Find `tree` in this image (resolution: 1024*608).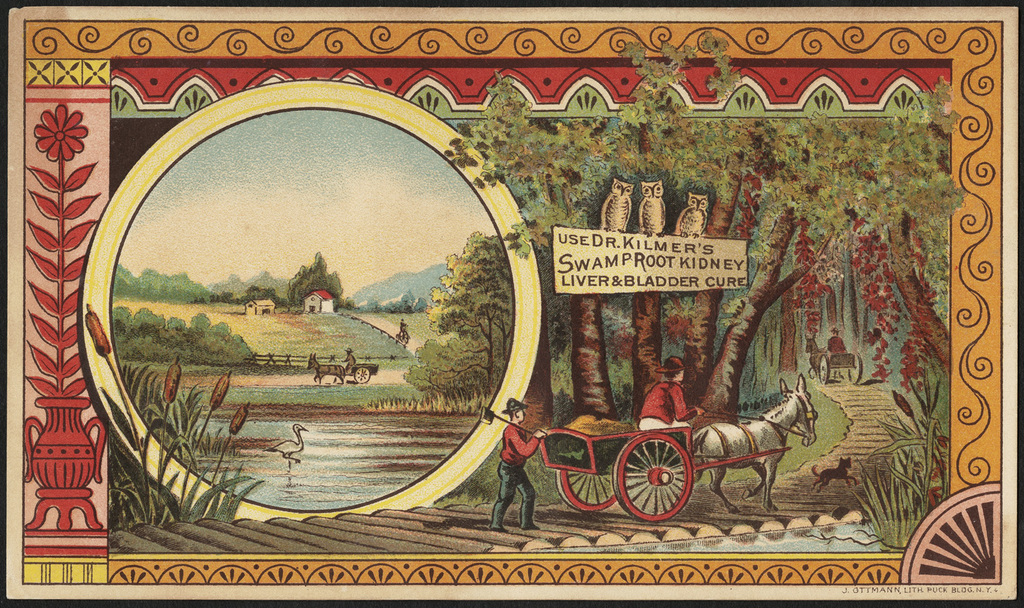
detection(112, 310, 261, 366).
